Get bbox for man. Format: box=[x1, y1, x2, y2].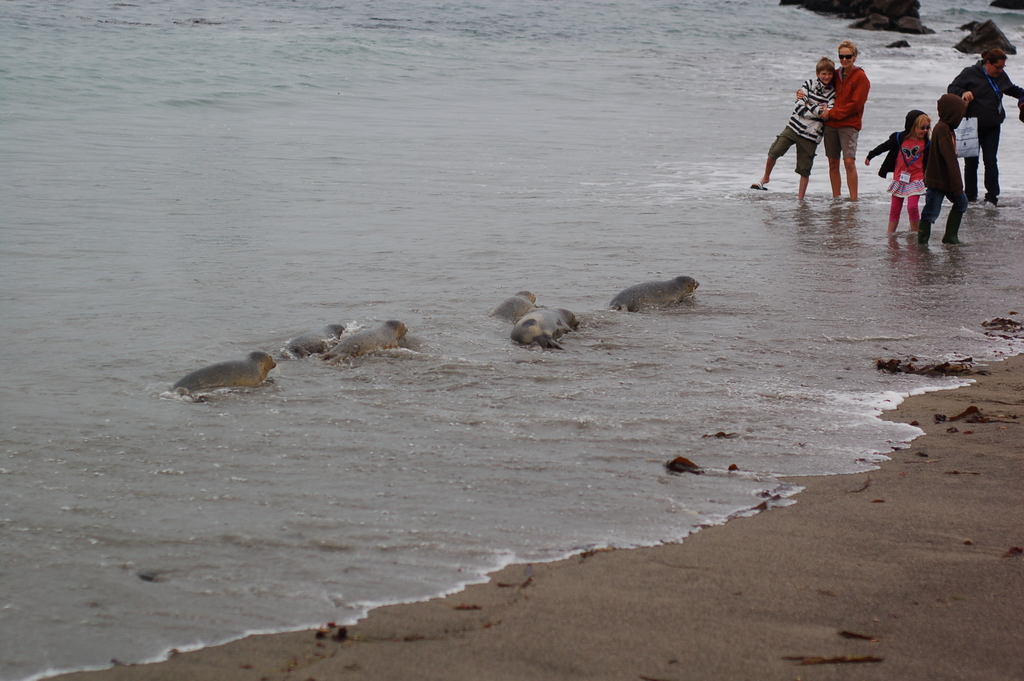
box=[946, 45, 1023, 204].
